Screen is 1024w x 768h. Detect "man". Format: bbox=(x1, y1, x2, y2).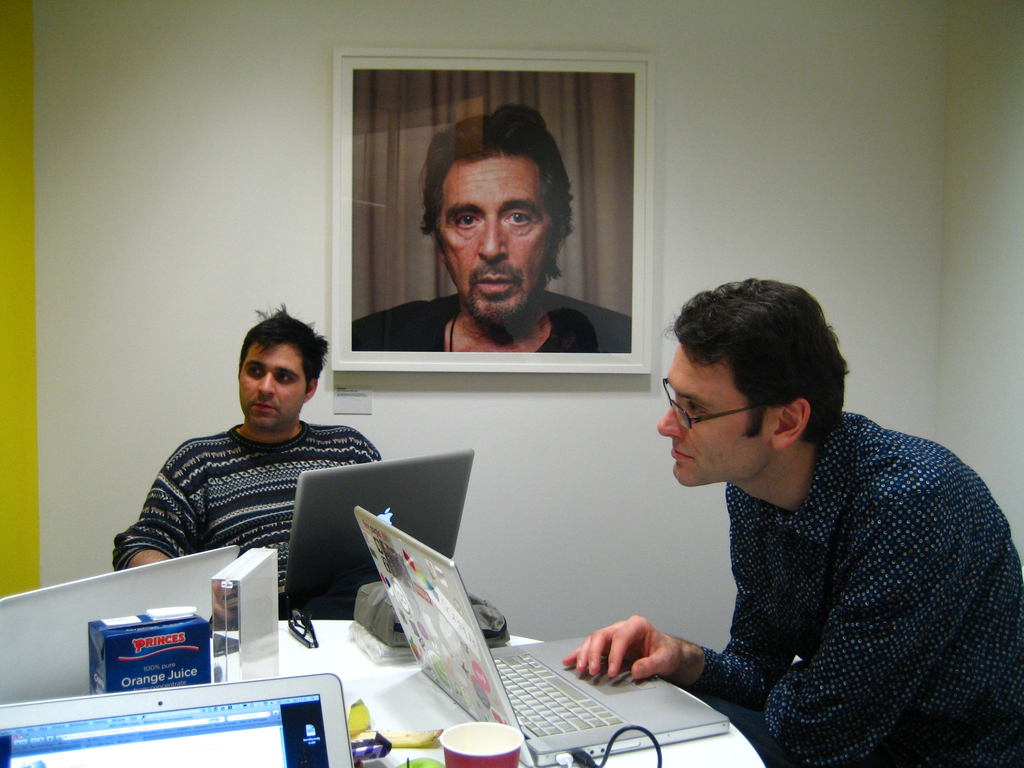
bbox=(109, 302, 382, 623).
